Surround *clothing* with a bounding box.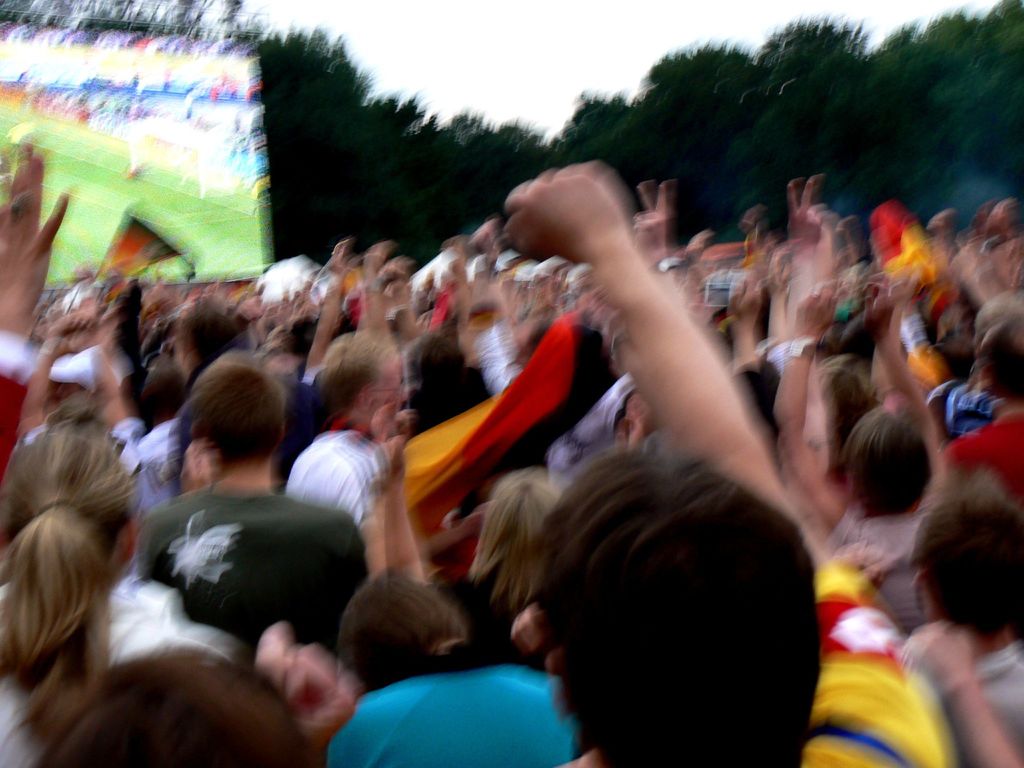
73 415 187 508.
